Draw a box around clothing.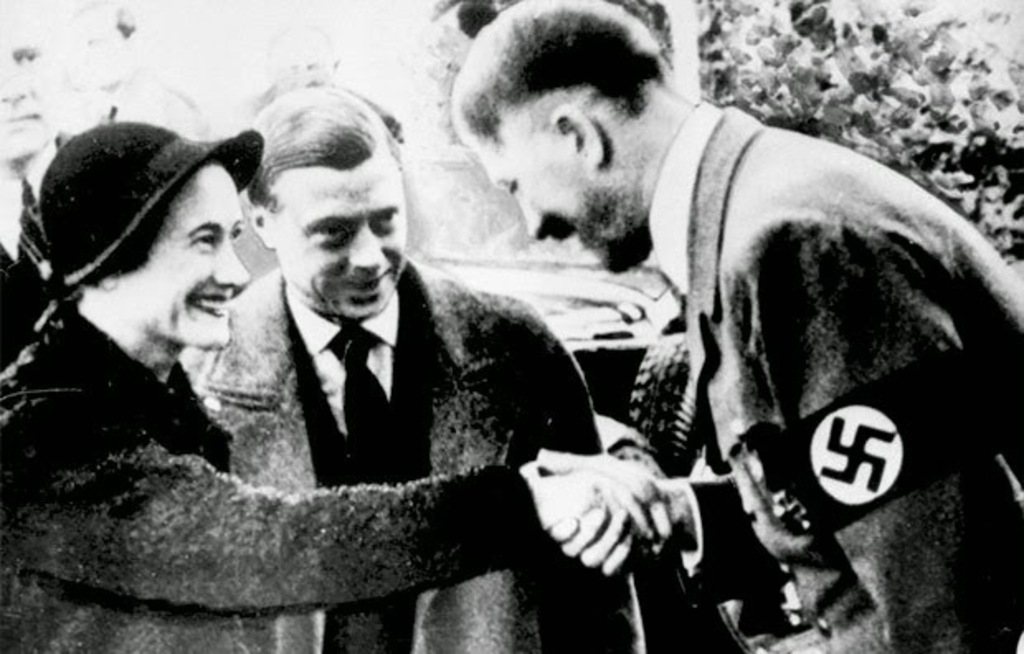
(0, 309, 538, 652).
